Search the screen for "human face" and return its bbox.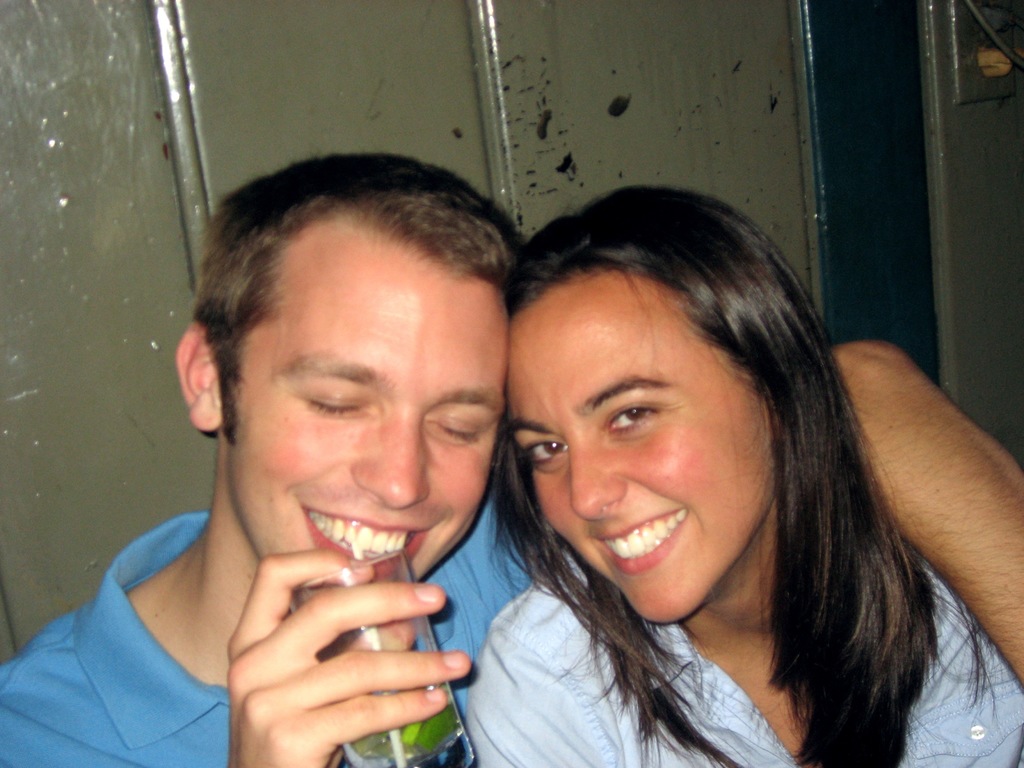
Found: x1=504 y1=271 x2=771 y2=617.
